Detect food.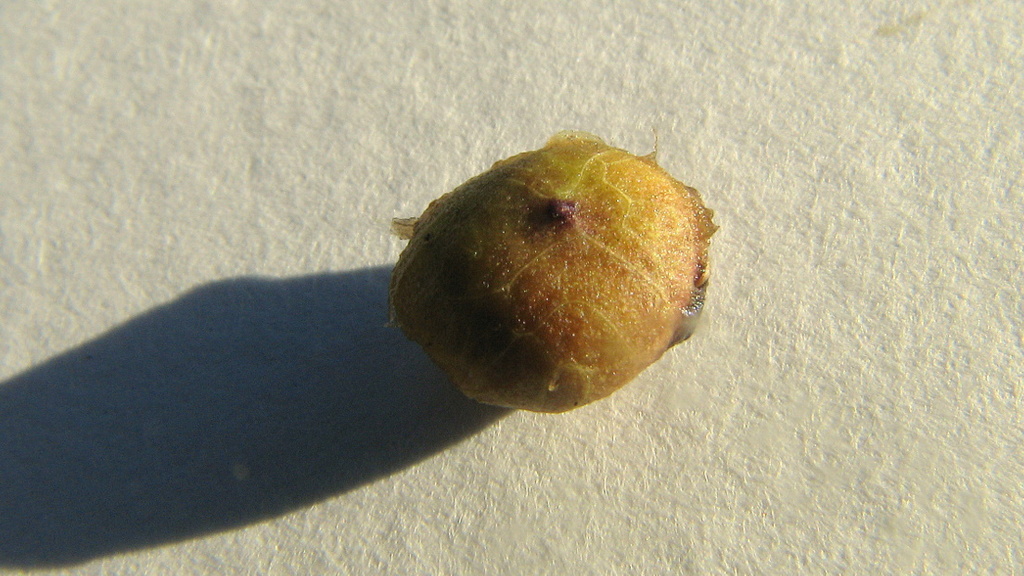
Detected at 423 147 711 389.
